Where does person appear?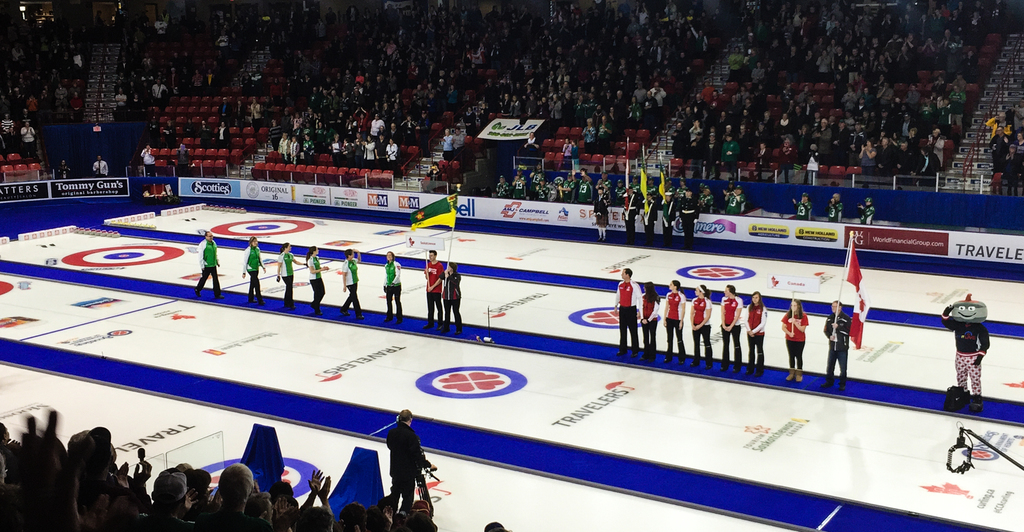
Appears at box=[70, 431, 109, 520].
